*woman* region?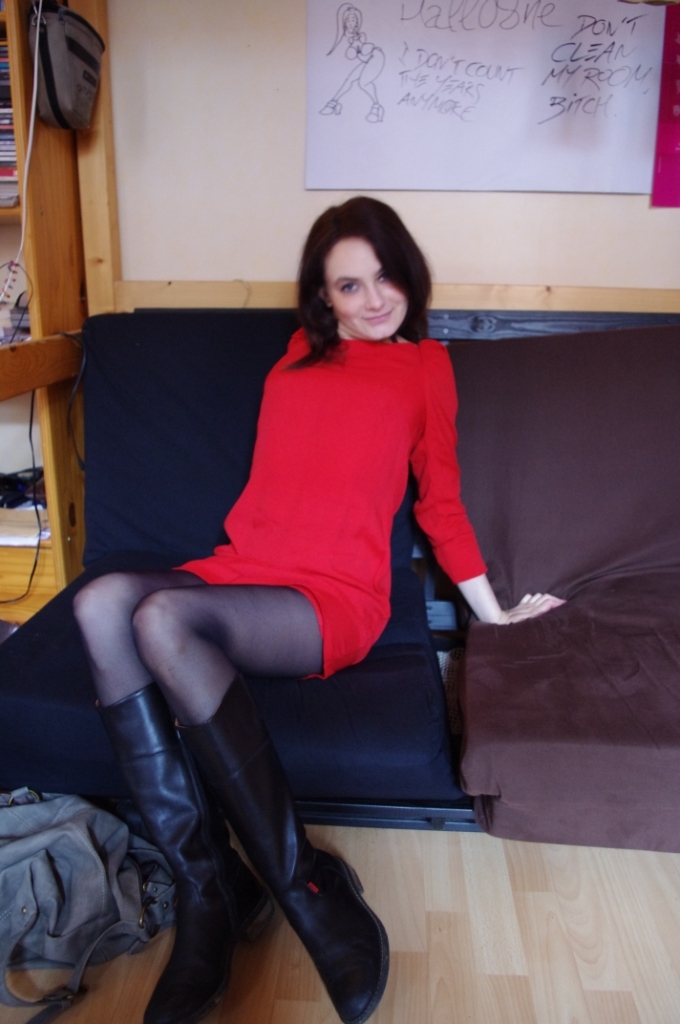
73:188:560:1023
